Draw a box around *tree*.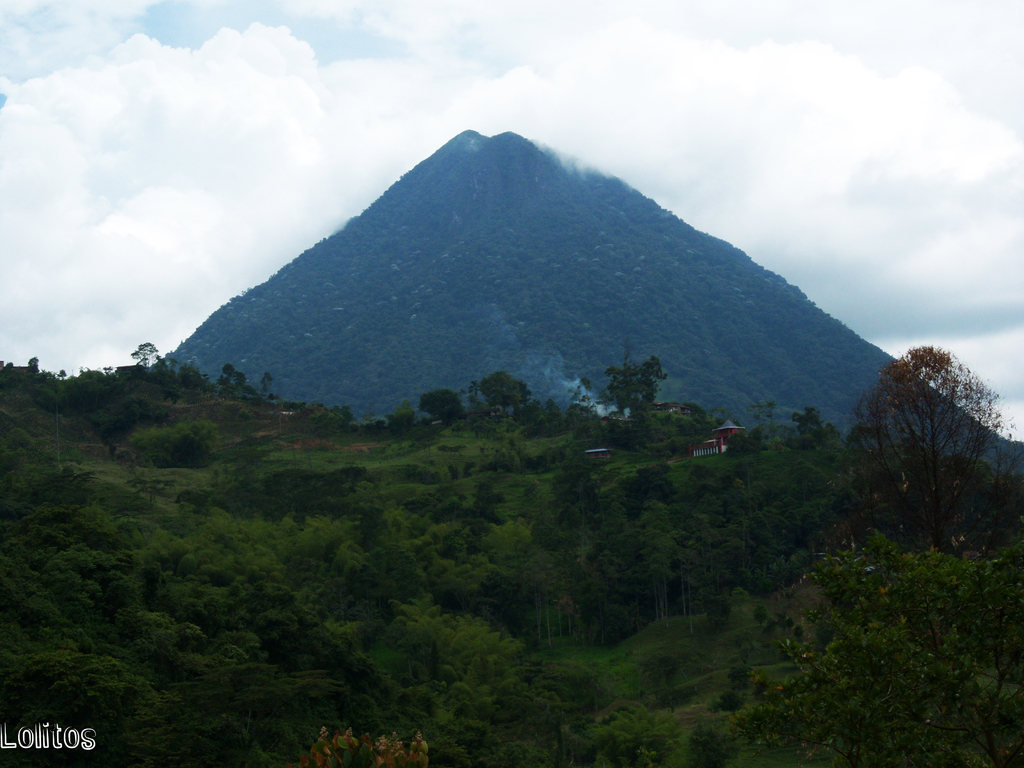
x1=417 y1=385 x2=464 y2=424.
